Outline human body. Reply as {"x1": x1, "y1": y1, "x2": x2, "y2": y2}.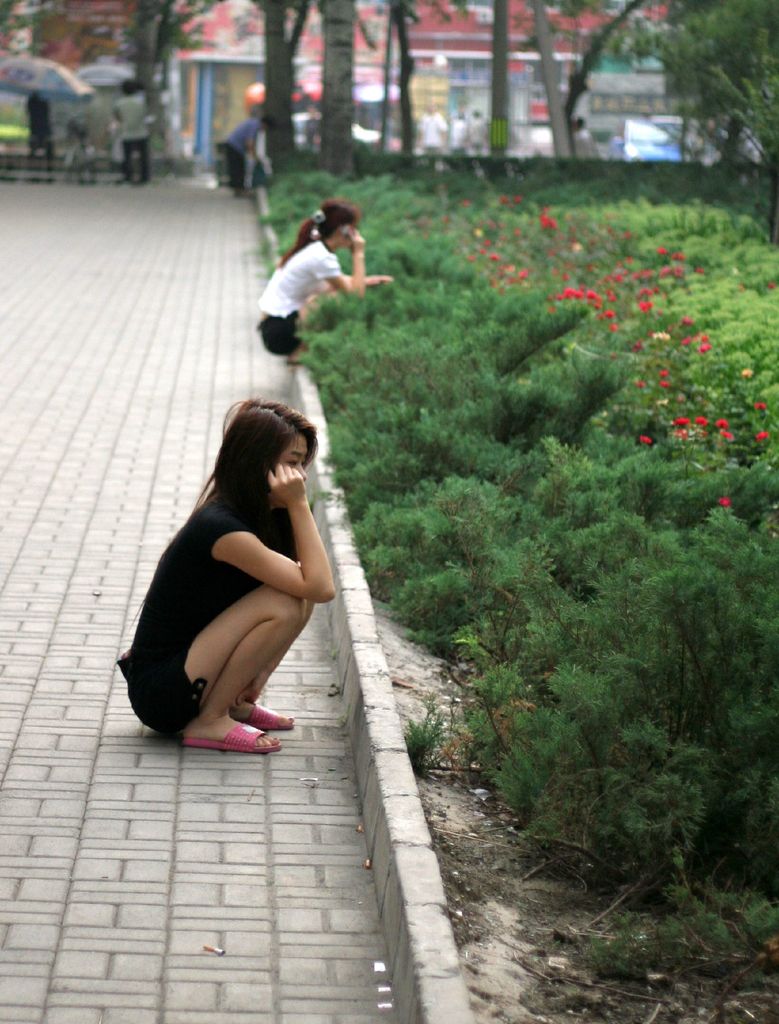
{"x1": 258, "y1": 199, "x2": 389, "y2": 365}.
